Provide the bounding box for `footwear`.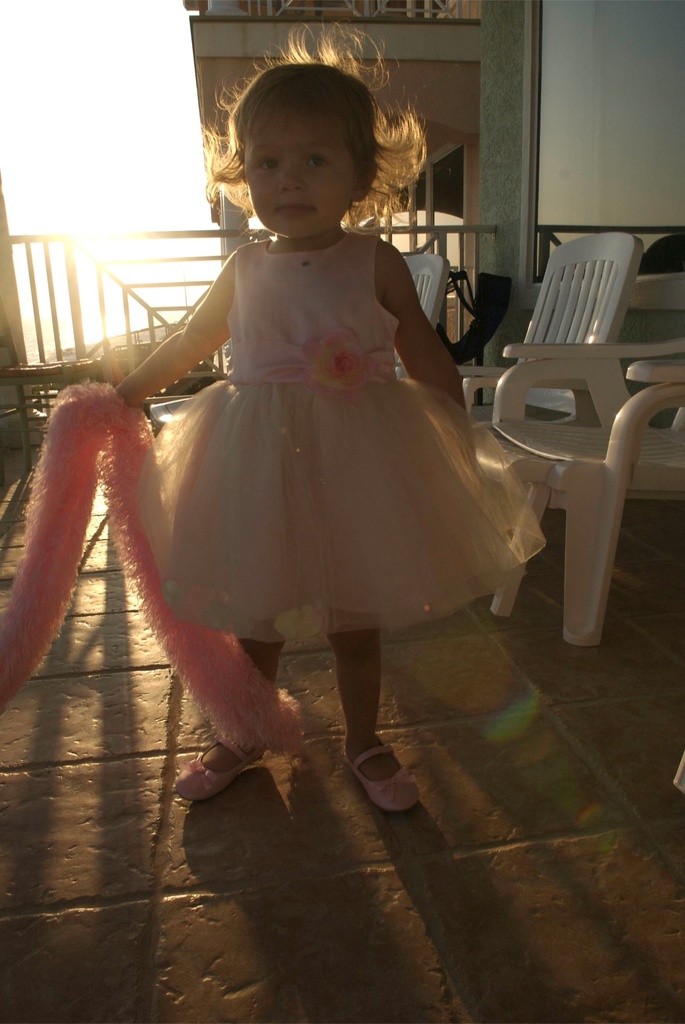
351:727:421:832.
